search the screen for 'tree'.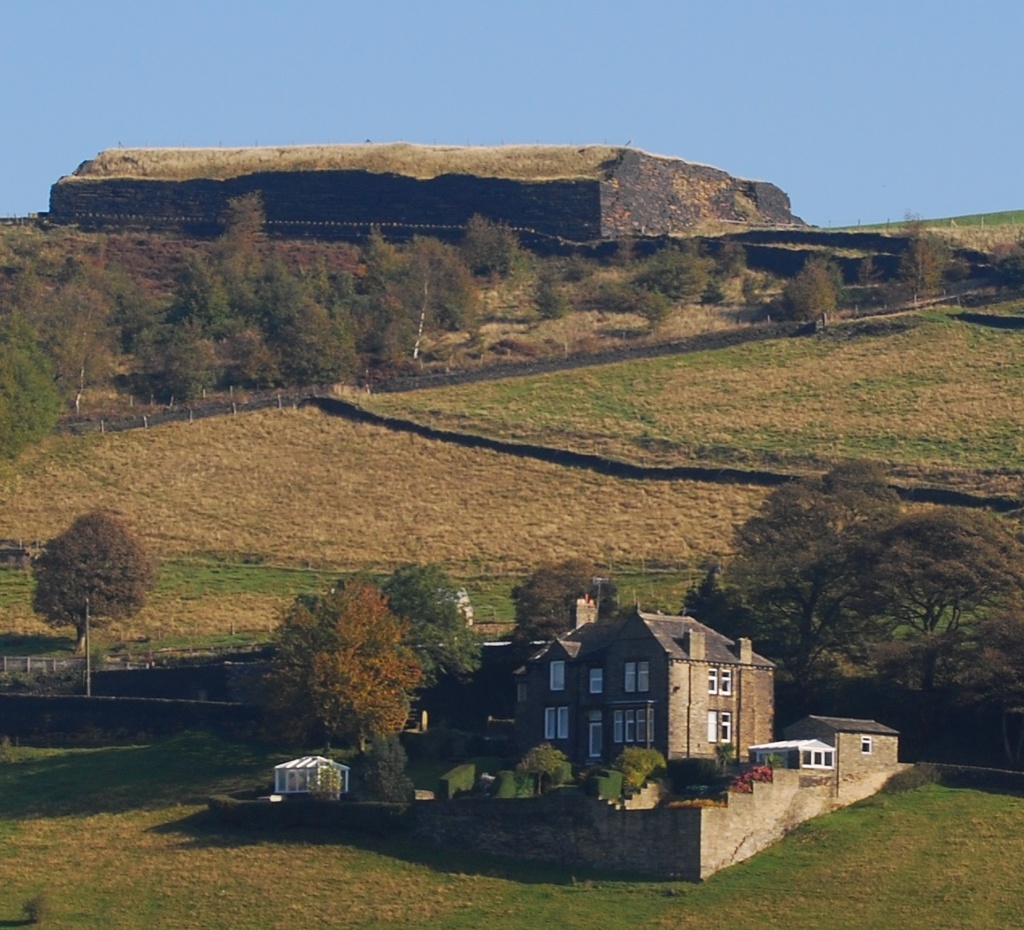
Found at detection(163, 323, 224, 402).
